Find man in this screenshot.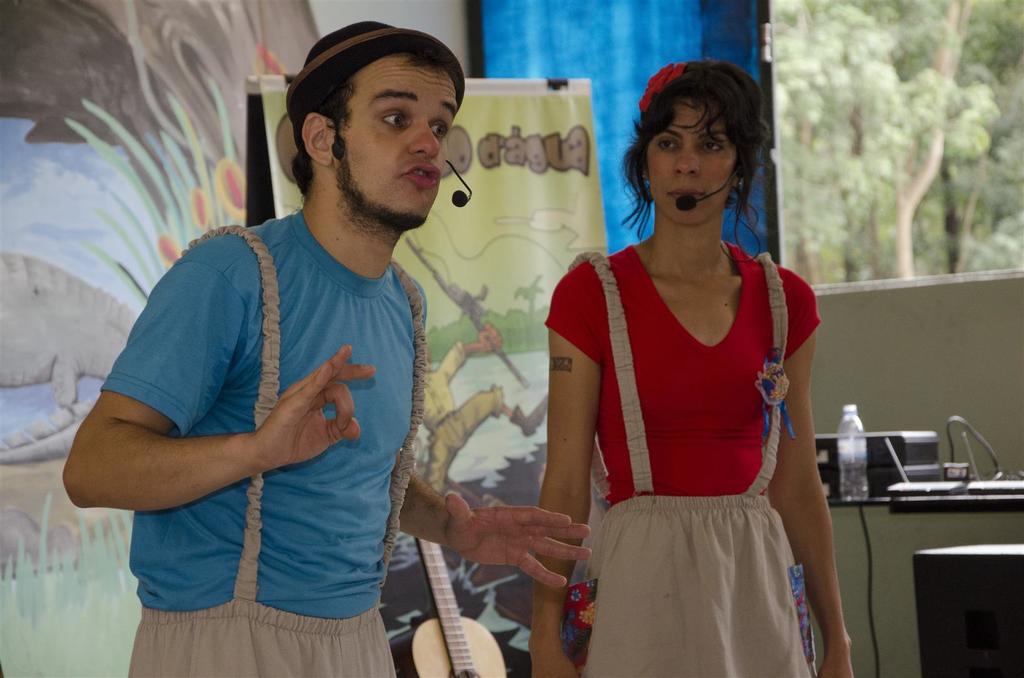
The bounding box for man is crop(65, 34, 511, 656).
